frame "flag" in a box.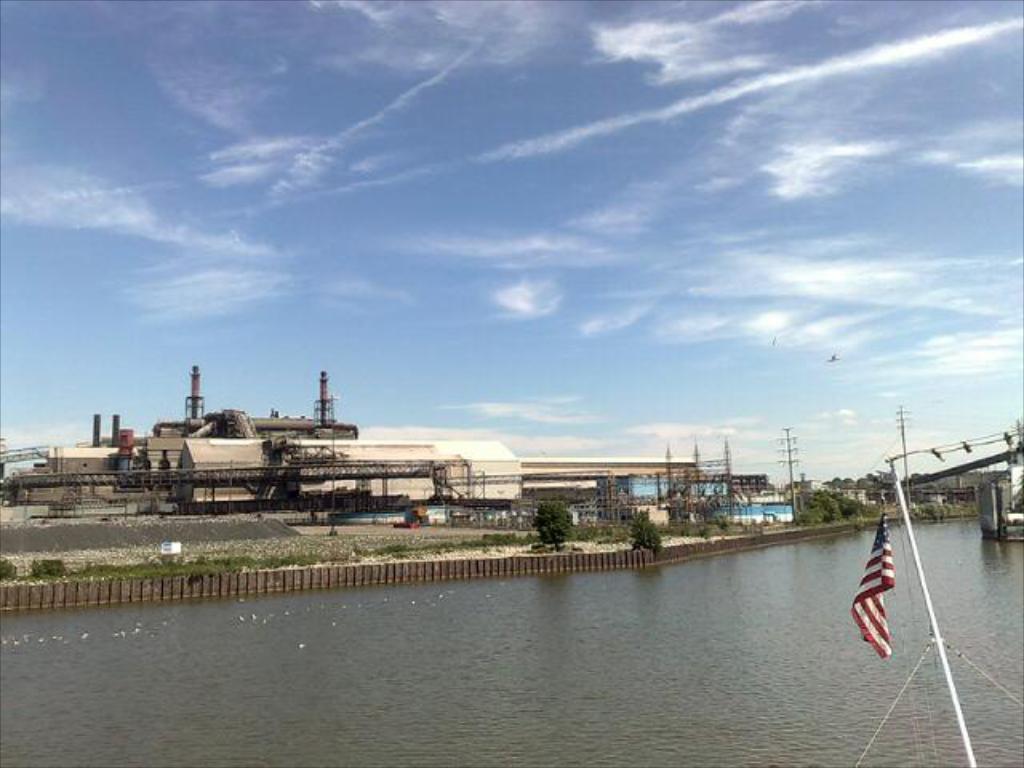
bbox=(842, 501, 933, 675).
